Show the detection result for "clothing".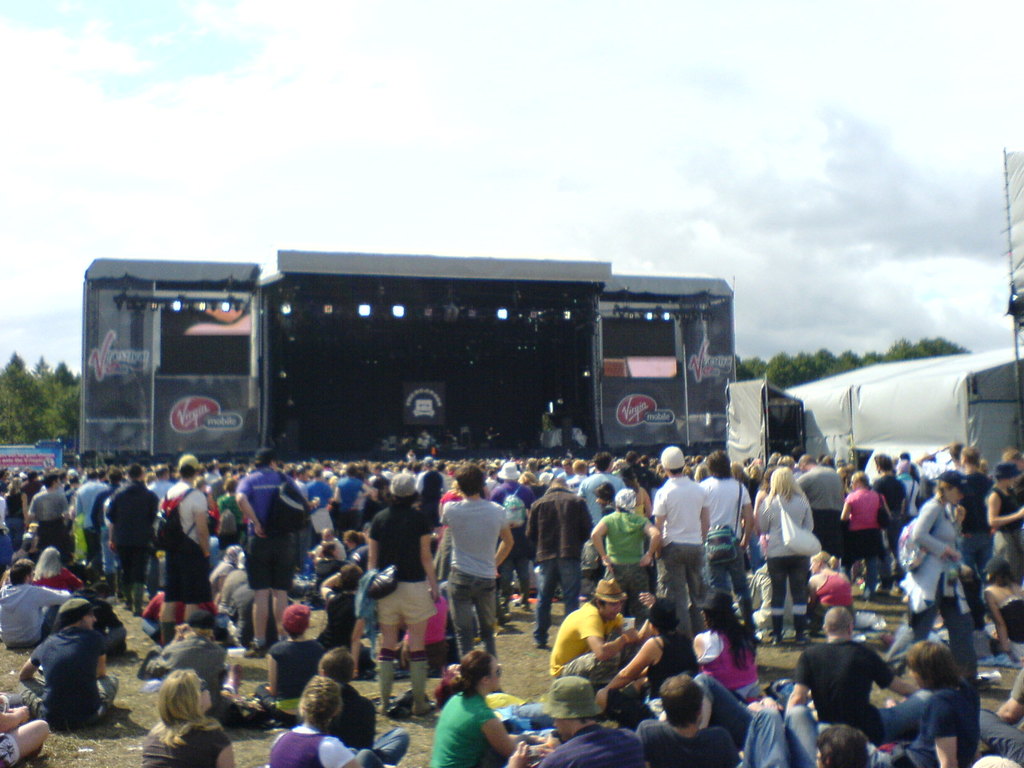
bbox=[792, 639, 900, 741].
